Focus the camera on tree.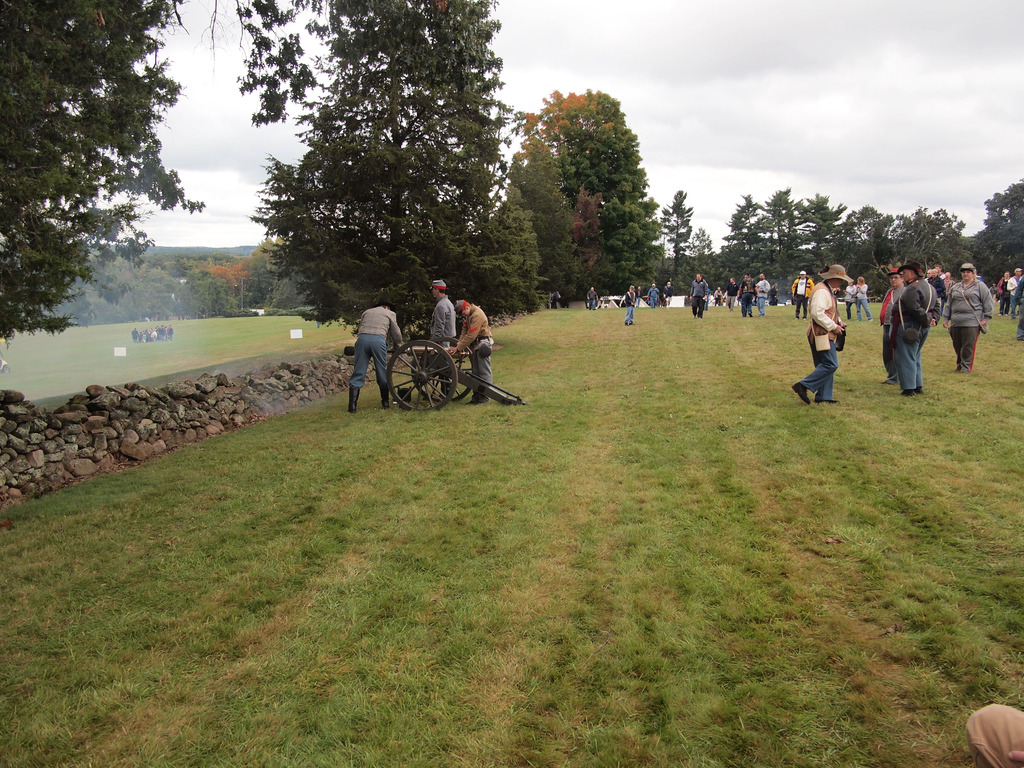
Focus region: 204/44/553/356.
